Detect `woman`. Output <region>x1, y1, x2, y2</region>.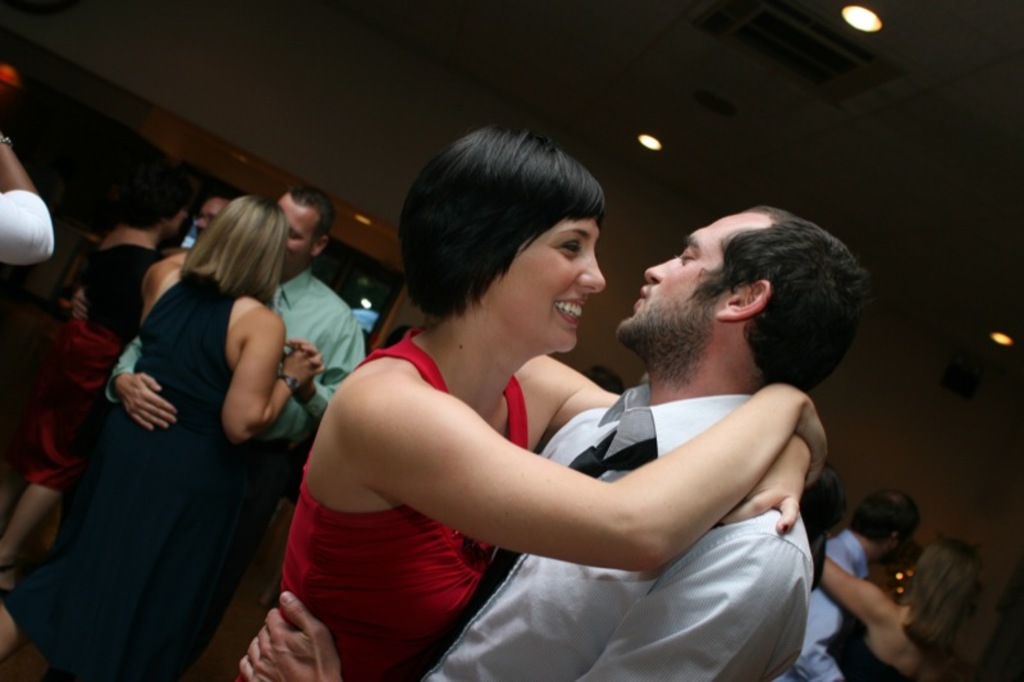
<region>769, 537, 1023, 678</region>.
